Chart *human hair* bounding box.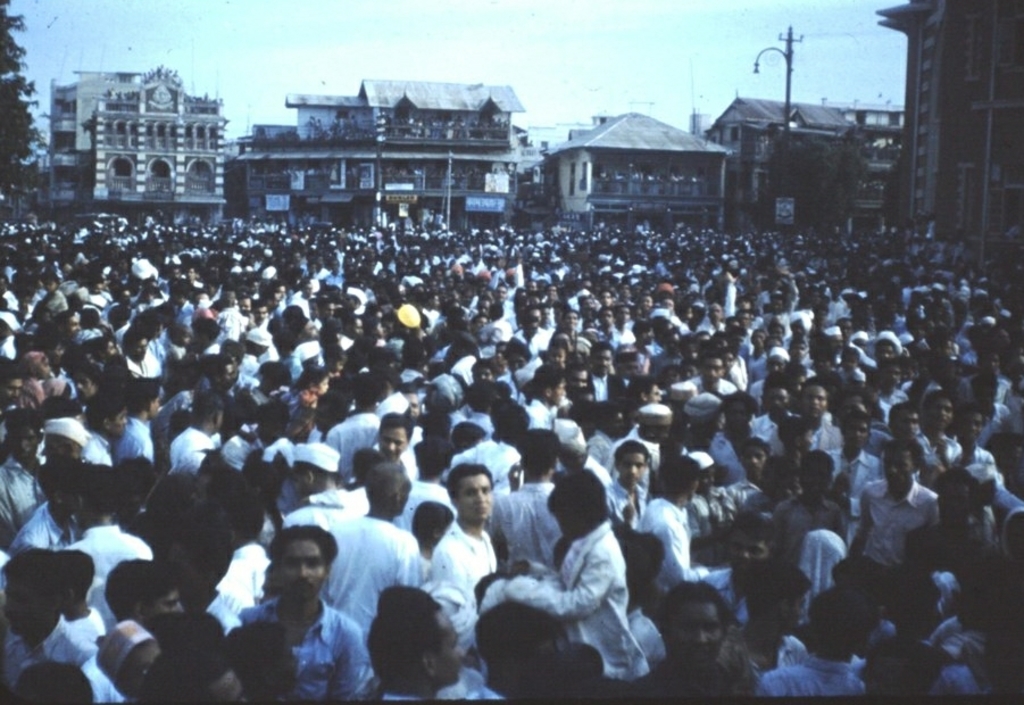
Charted: bbox=[316, 390, 351, 422].
